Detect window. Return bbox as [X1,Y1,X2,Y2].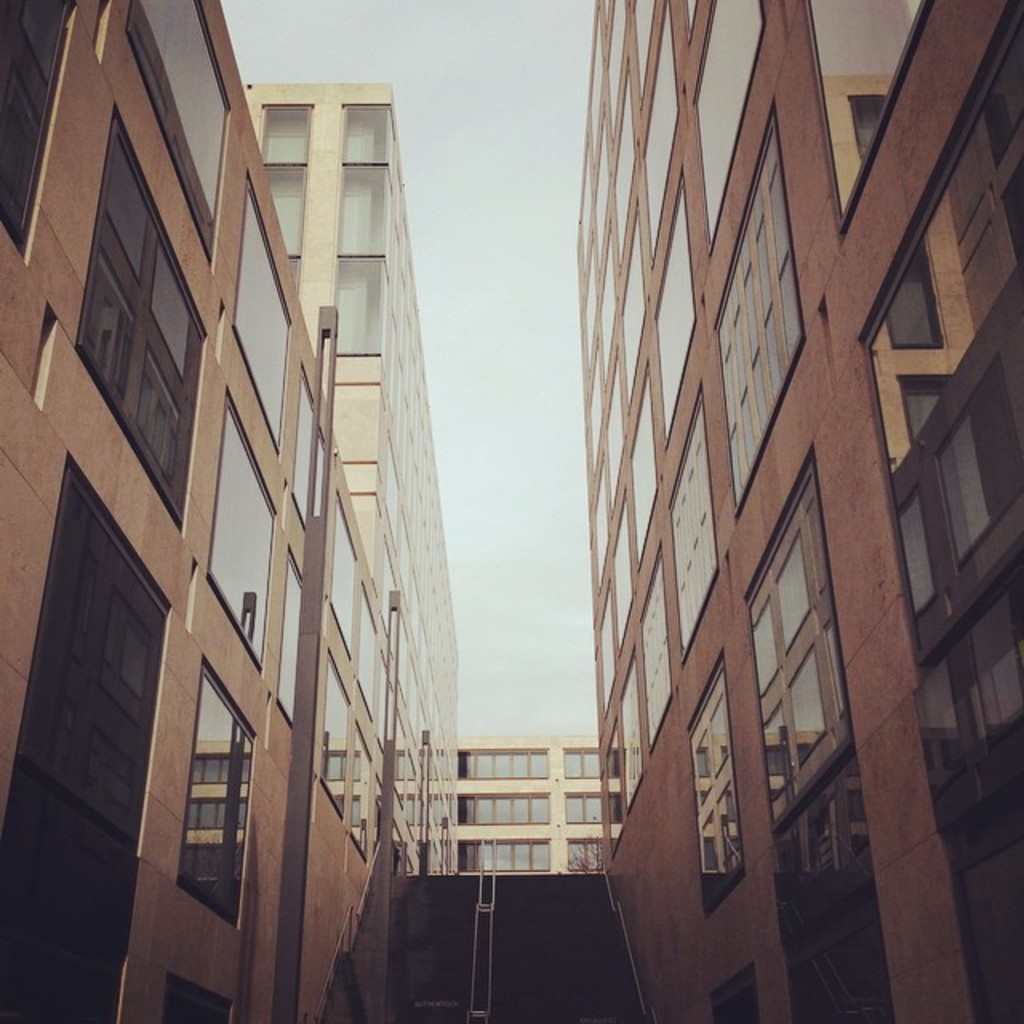
[0,0,82,253].
